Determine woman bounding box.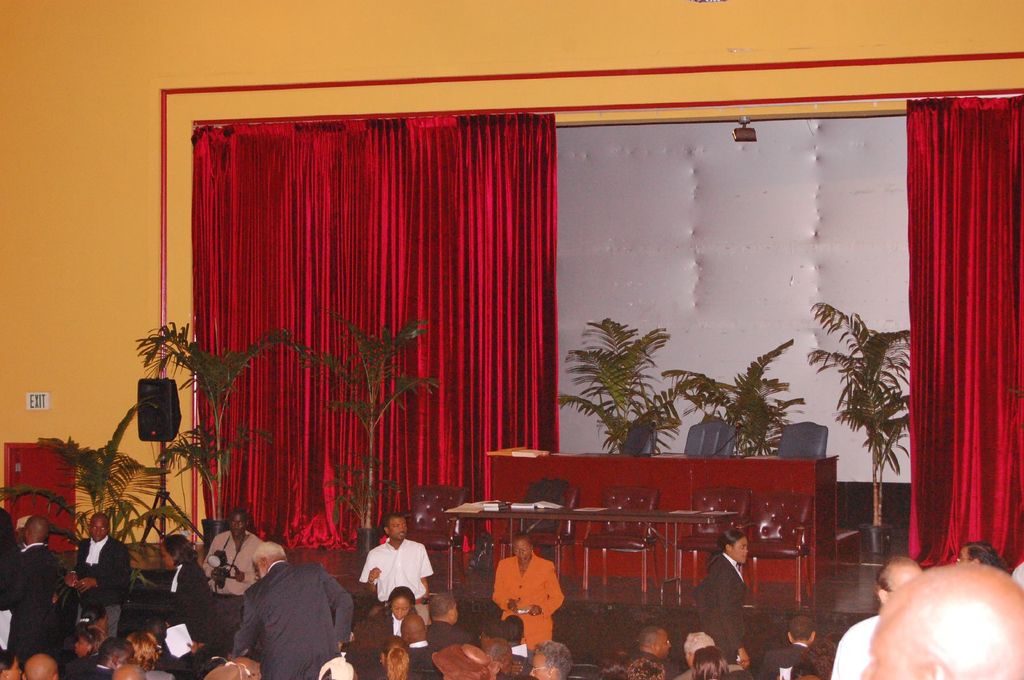
Determined: bbox=(377, 635, 412, 679).
